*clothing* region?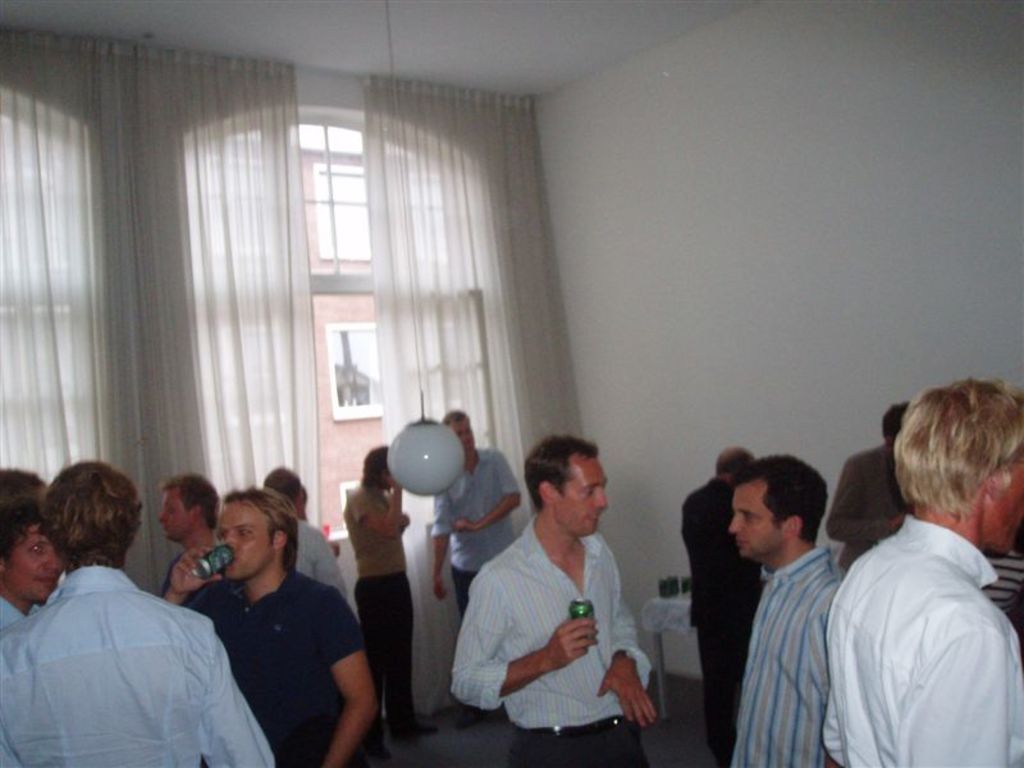
[188, 570, 366, 767]
